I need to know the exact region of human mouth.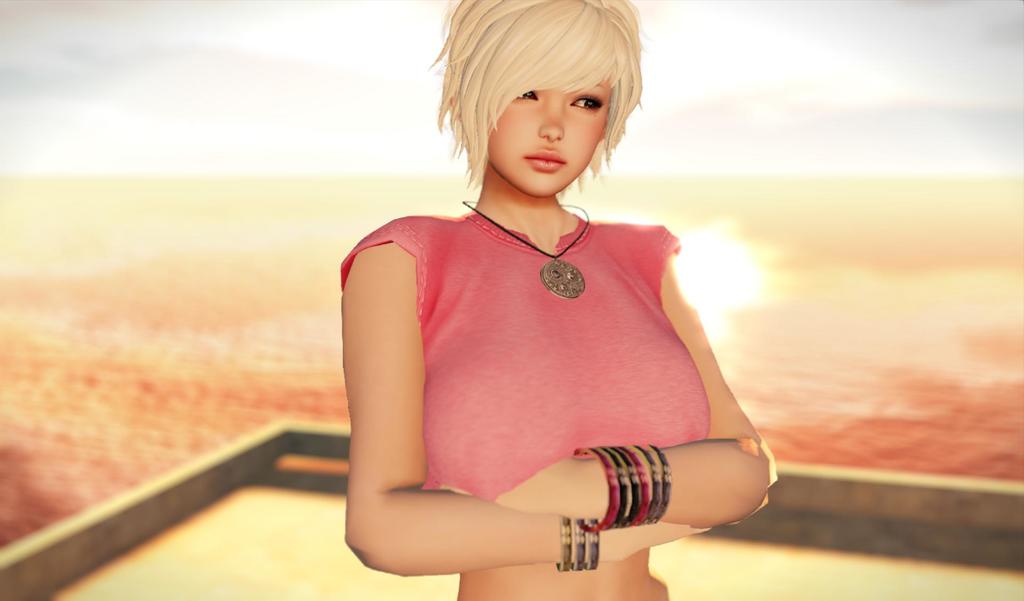
Region: locate(526, 153, 564, 172).
